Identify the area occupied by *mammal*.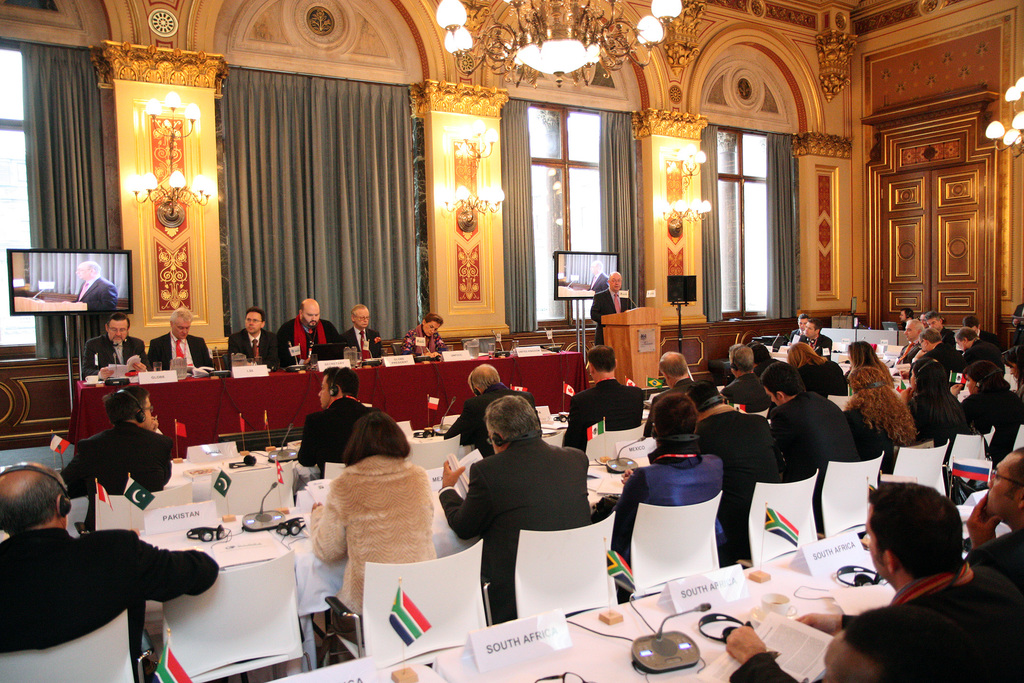
Area: (403, 311, 445, 358).
